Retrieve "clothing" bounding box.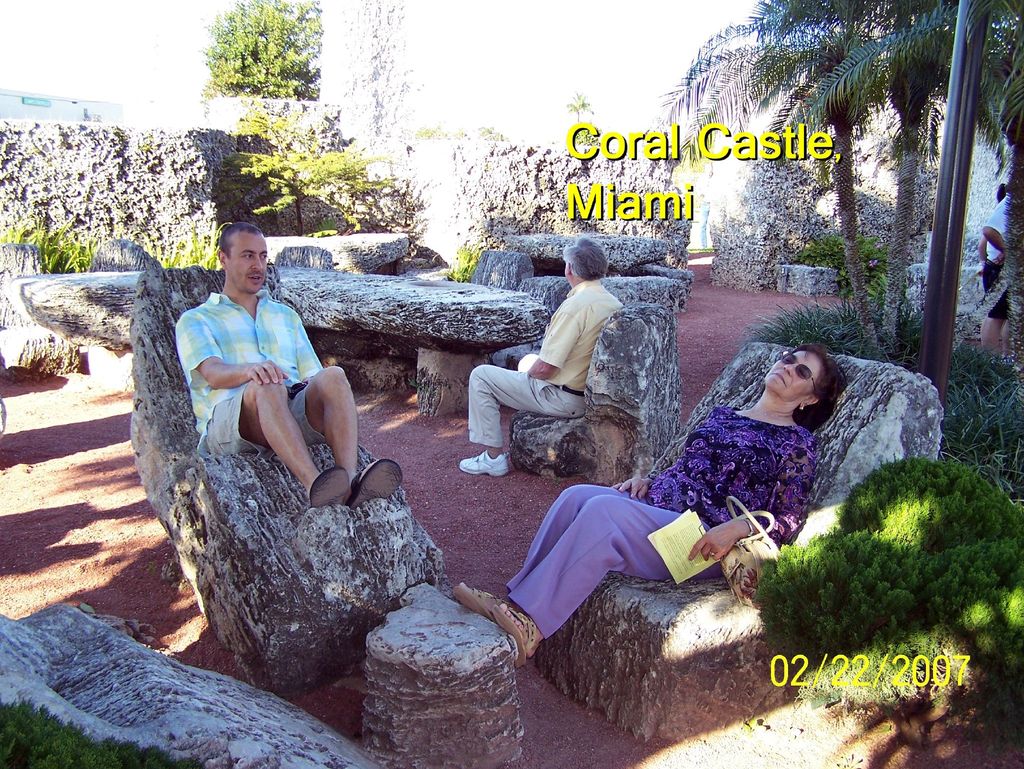
Bounding box: region(504, 401, 819, 640).
